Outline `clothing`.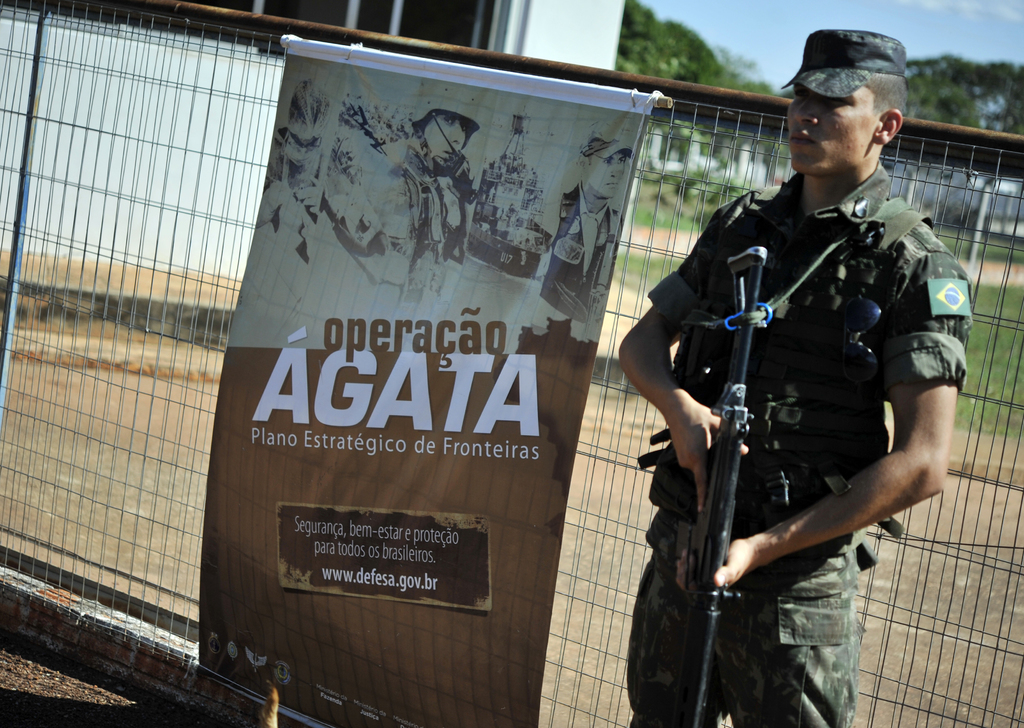
Outline: <bbox>639, 130, 926, 713</bbox>.
